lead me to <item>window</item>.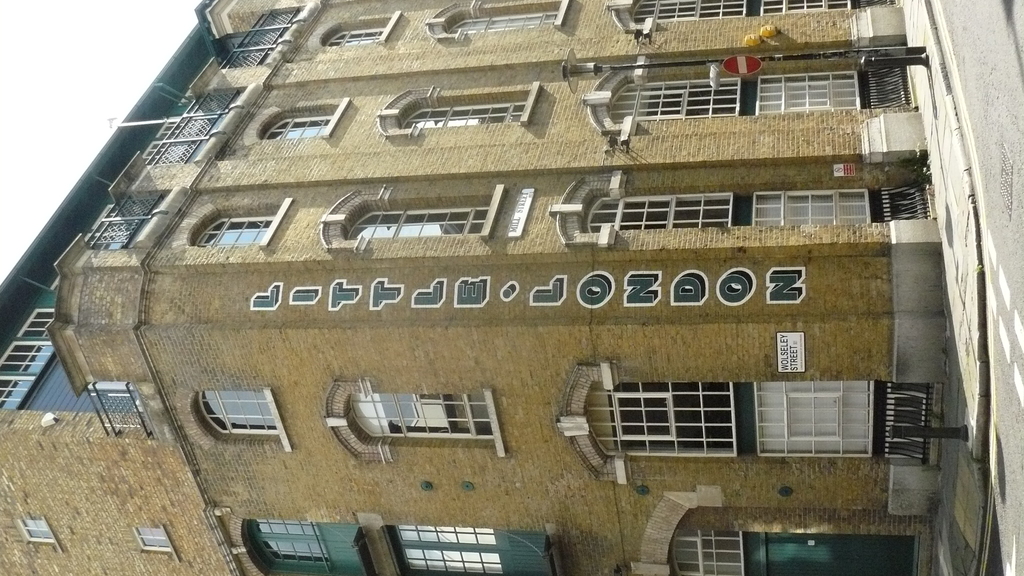
Lead to <box>187,381,280,436</box>.
